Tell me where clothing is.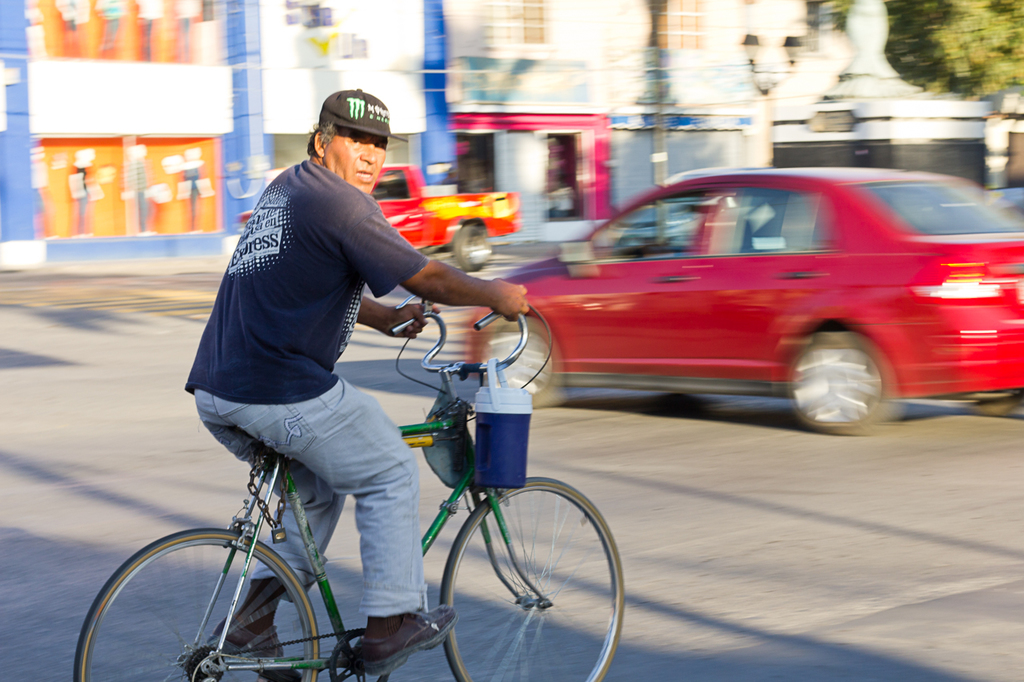
clothing is at (left=183, top=115, right=431, bottom=565).
